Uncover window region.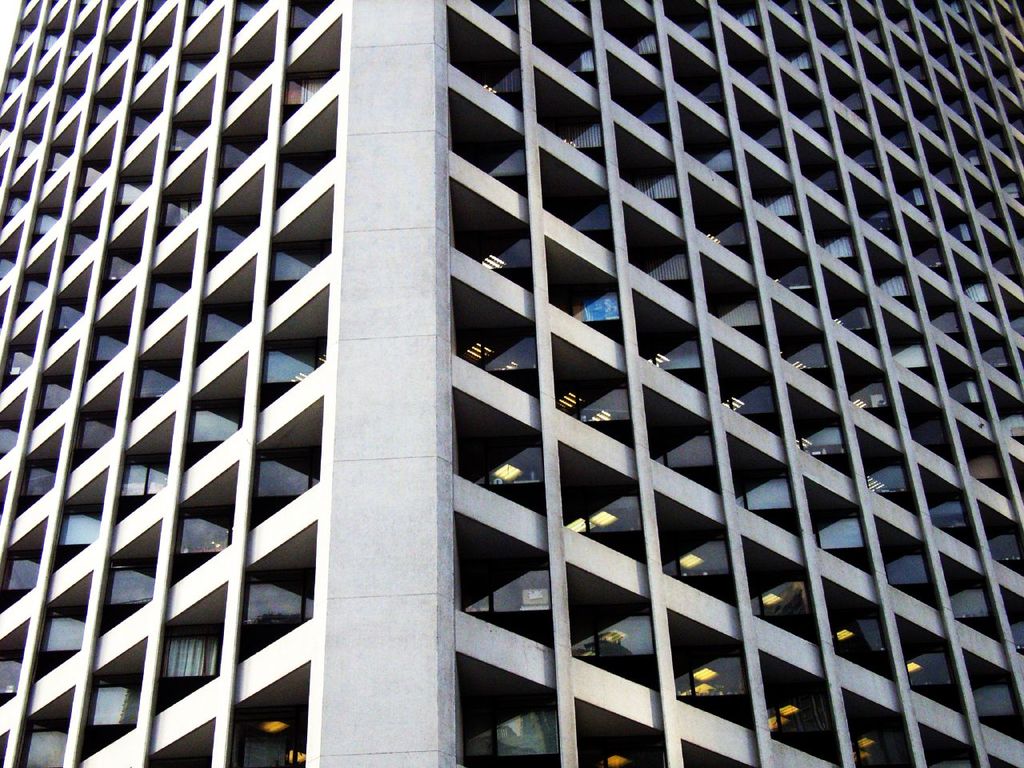
Uncovered: (673,640,750,702).
